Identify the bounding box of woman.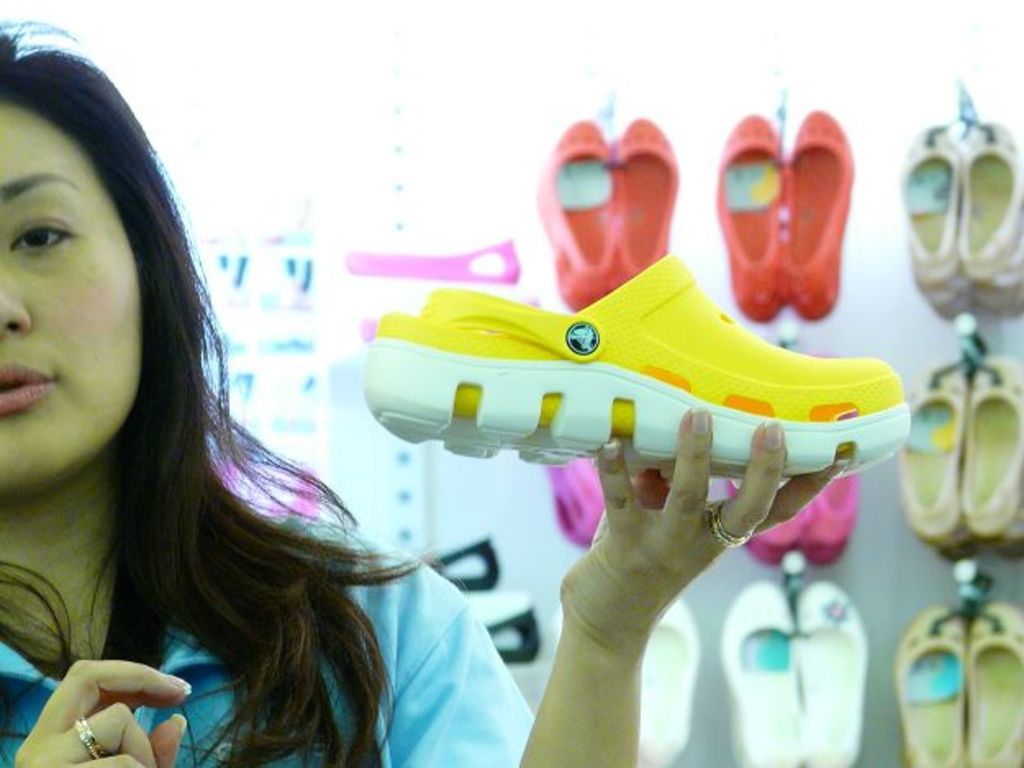
[left=0, top=20, right=855, bottom=766].
